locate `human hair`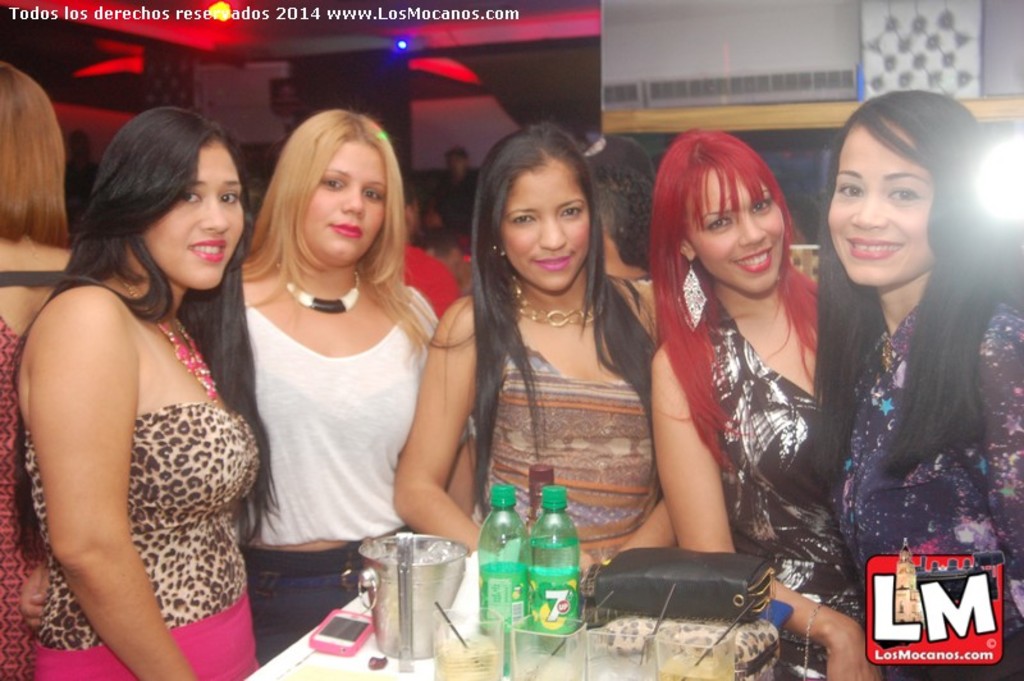
649/132/831/516
